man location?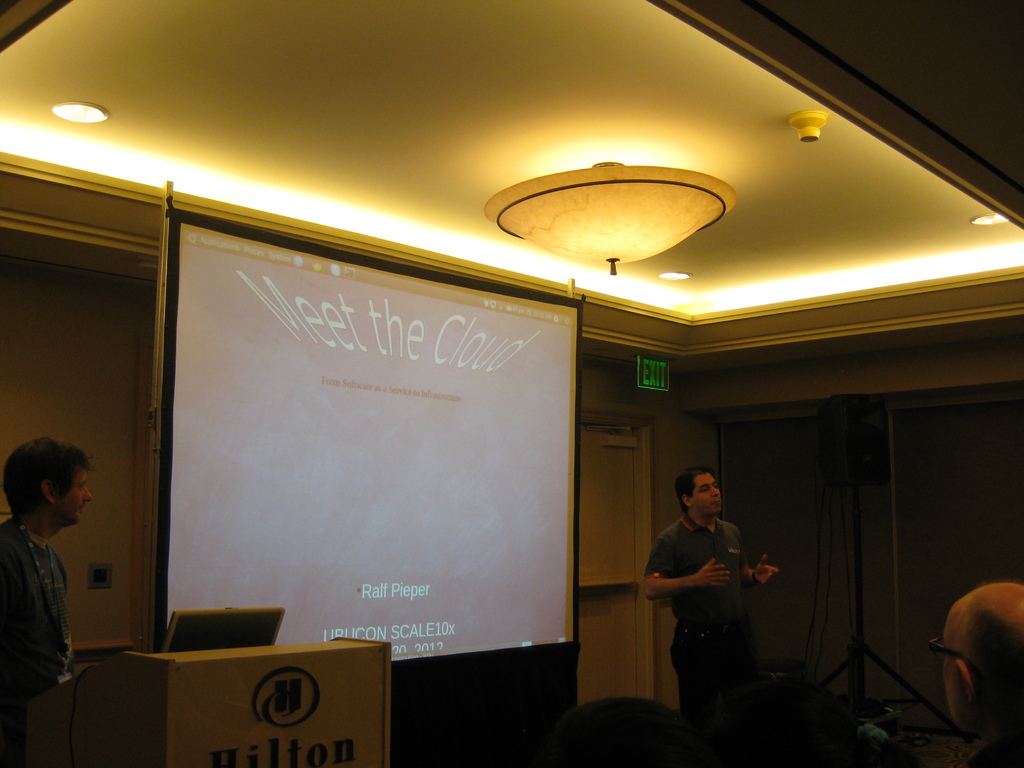
box=[643, 458, 776, 715]
